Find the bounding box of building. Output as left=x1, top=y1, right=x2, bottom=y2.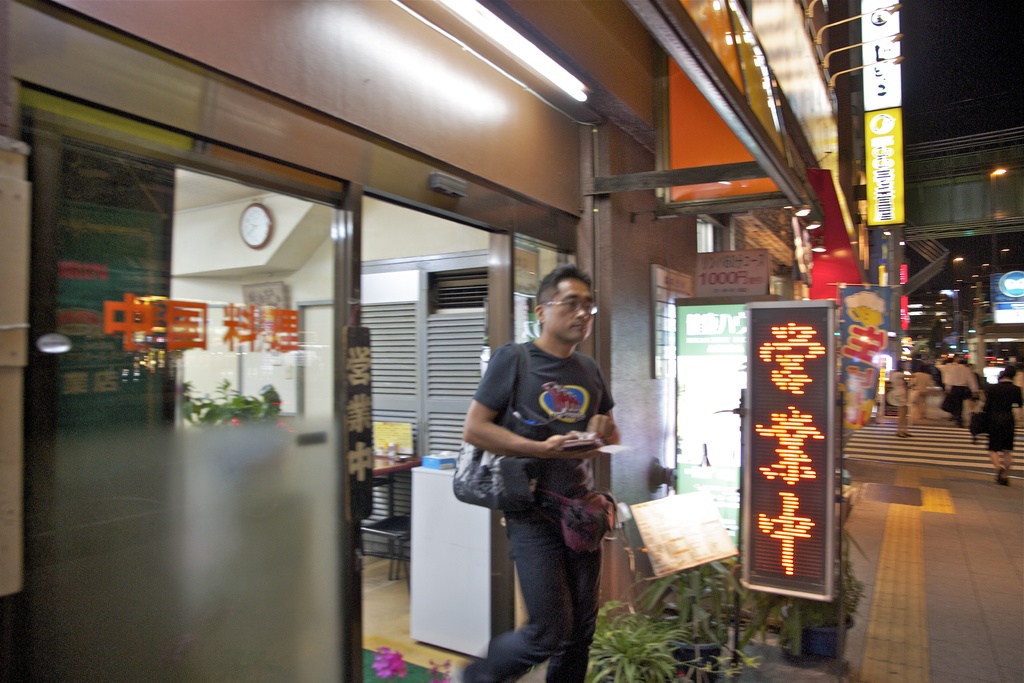
left=0, top=0, right=900, bottom=682.
